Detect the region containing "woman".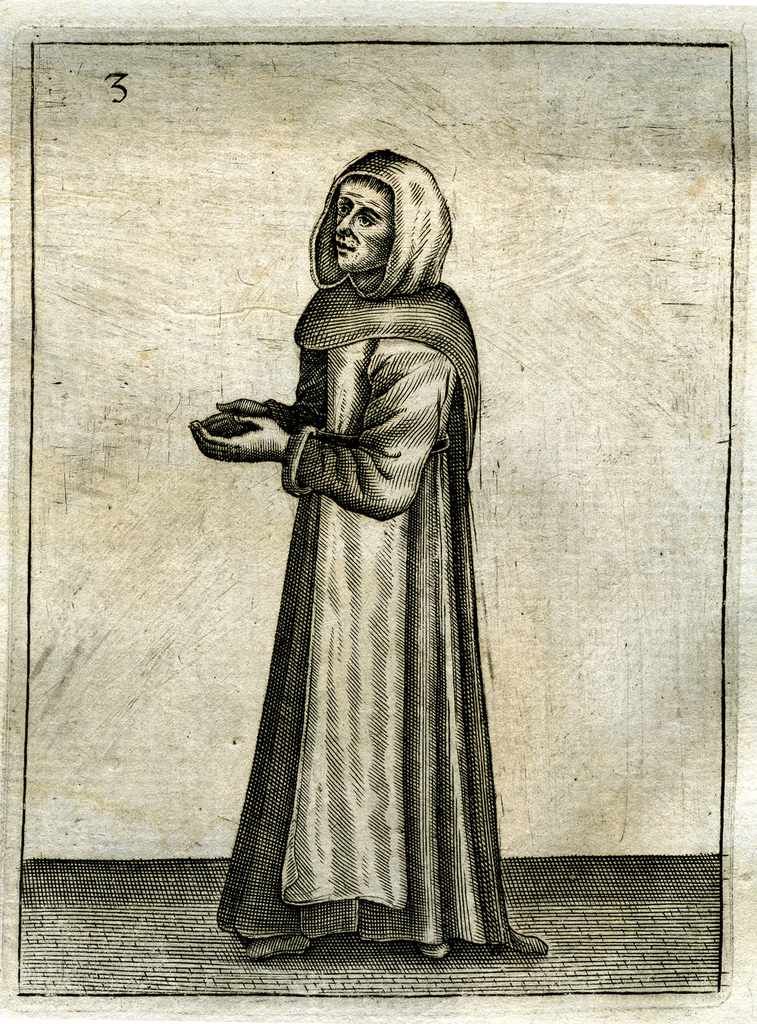
211 142 512 965.
